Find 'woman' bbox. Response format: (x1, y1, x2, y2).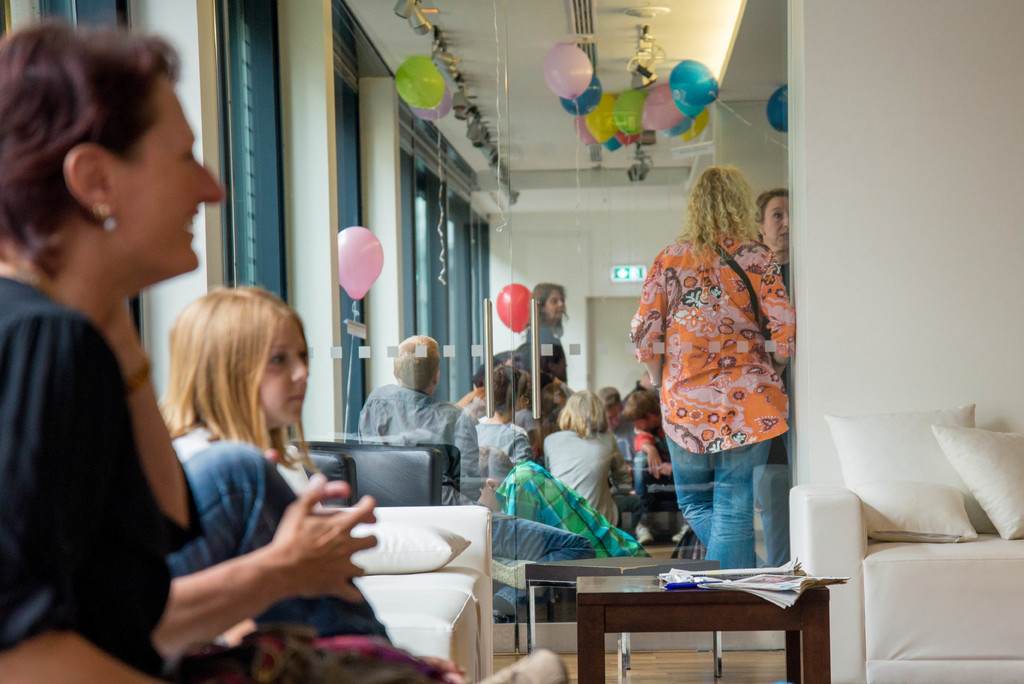
(540, 391, 644, 537).
